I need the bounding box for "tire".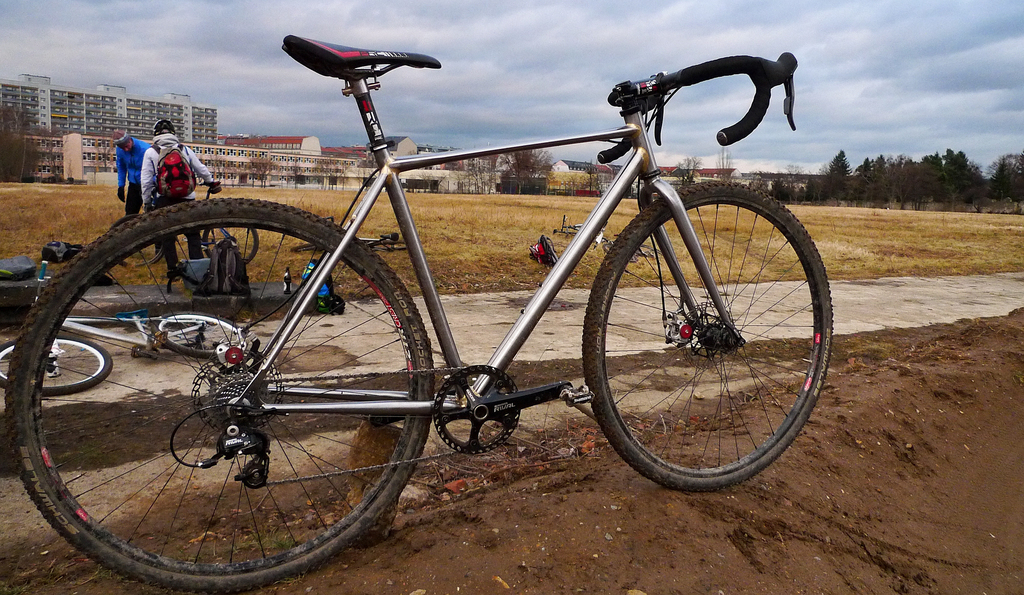
Here it is: <region>8, 199, 433, 594</region>.
